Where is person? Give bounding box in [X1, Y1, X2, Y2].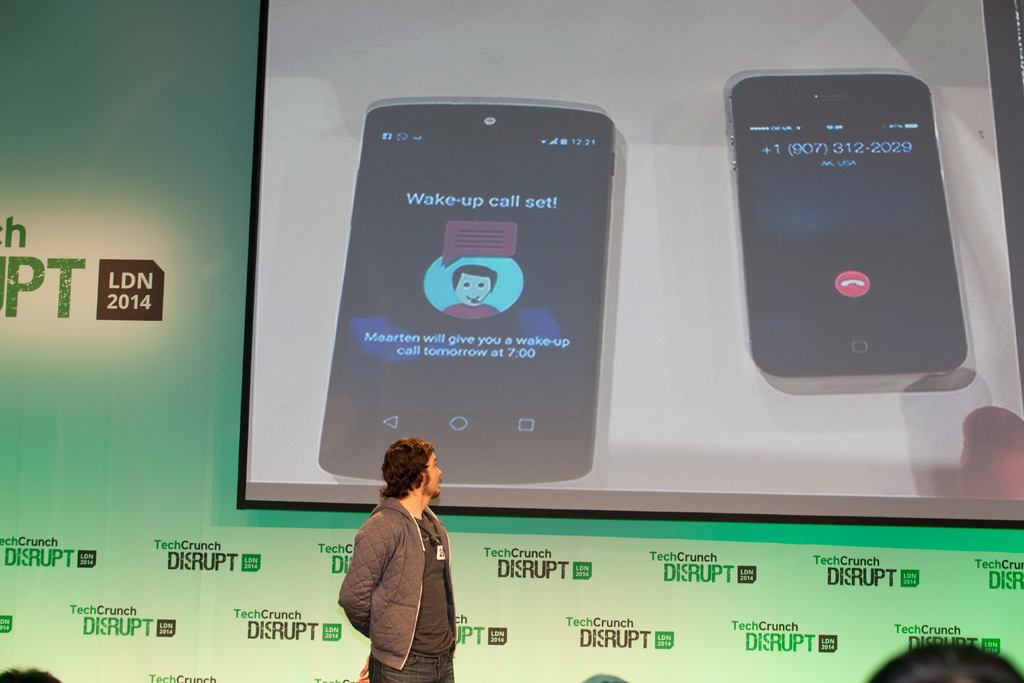
[854, 634, 1023, 682].
